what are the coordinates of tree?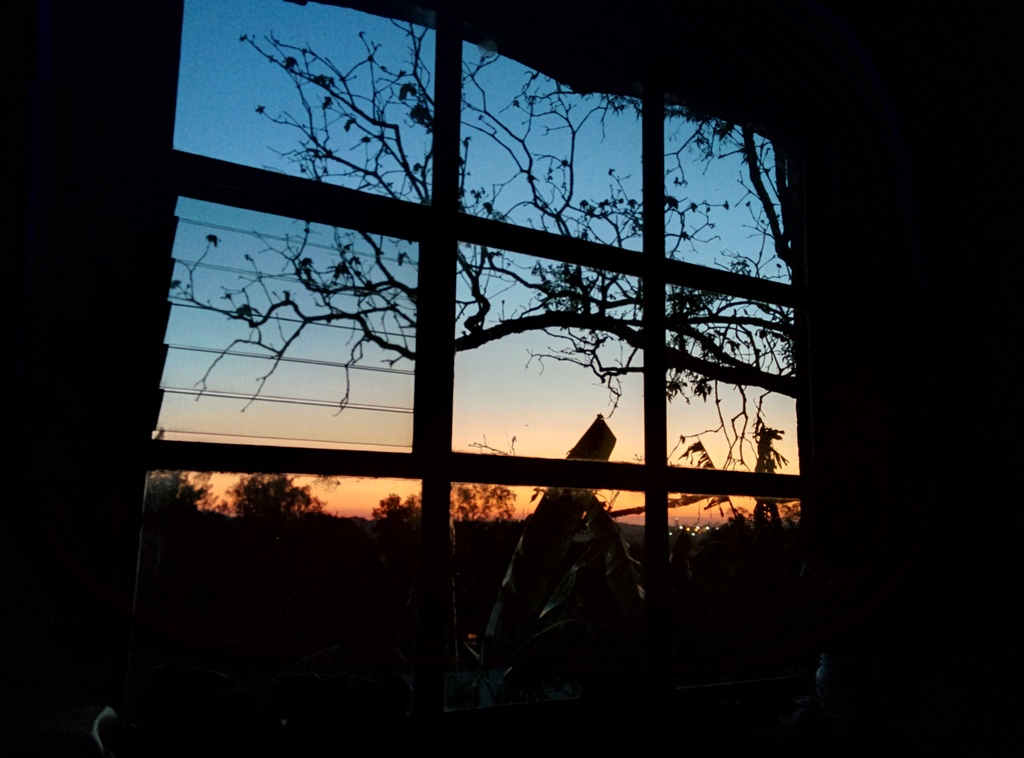
(x1=368, y1=481, x2=520, y2=524).
